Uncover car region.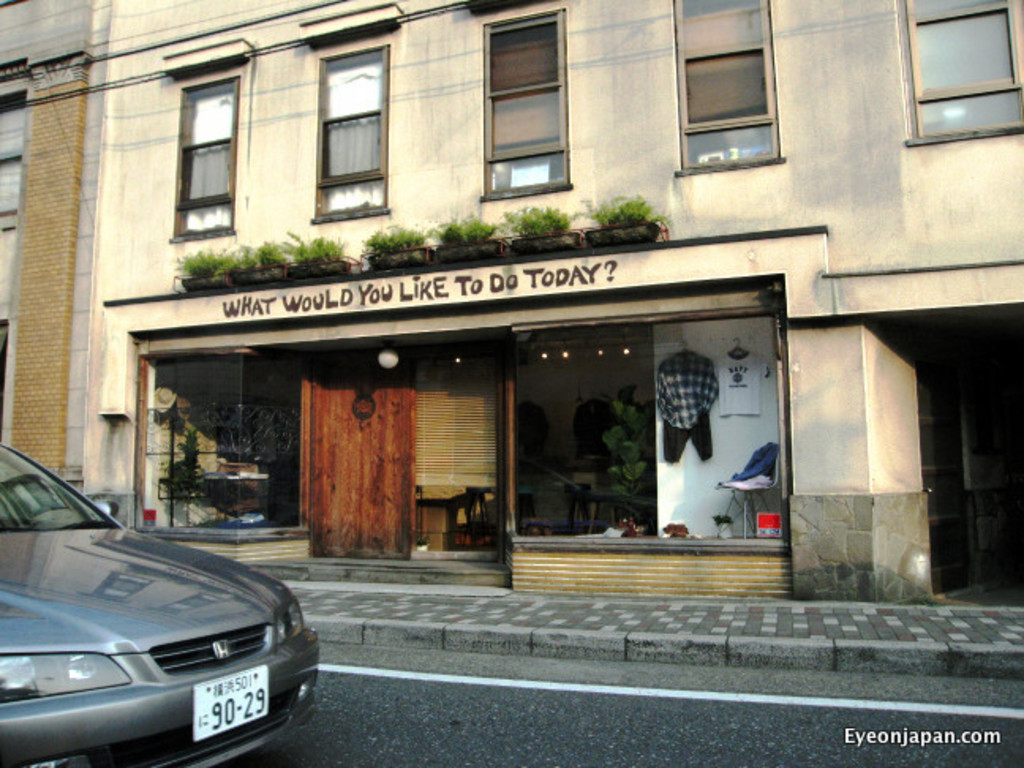
Uncovered: 11 457 319 762.
